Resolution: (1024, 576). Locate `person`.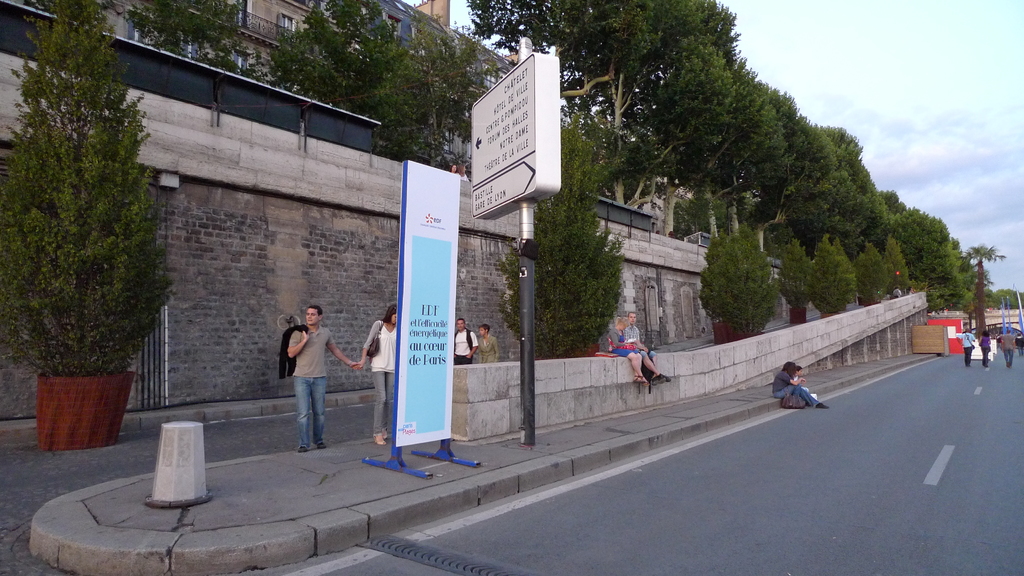
x1=605 y1=319 x2=646 y2=386.
